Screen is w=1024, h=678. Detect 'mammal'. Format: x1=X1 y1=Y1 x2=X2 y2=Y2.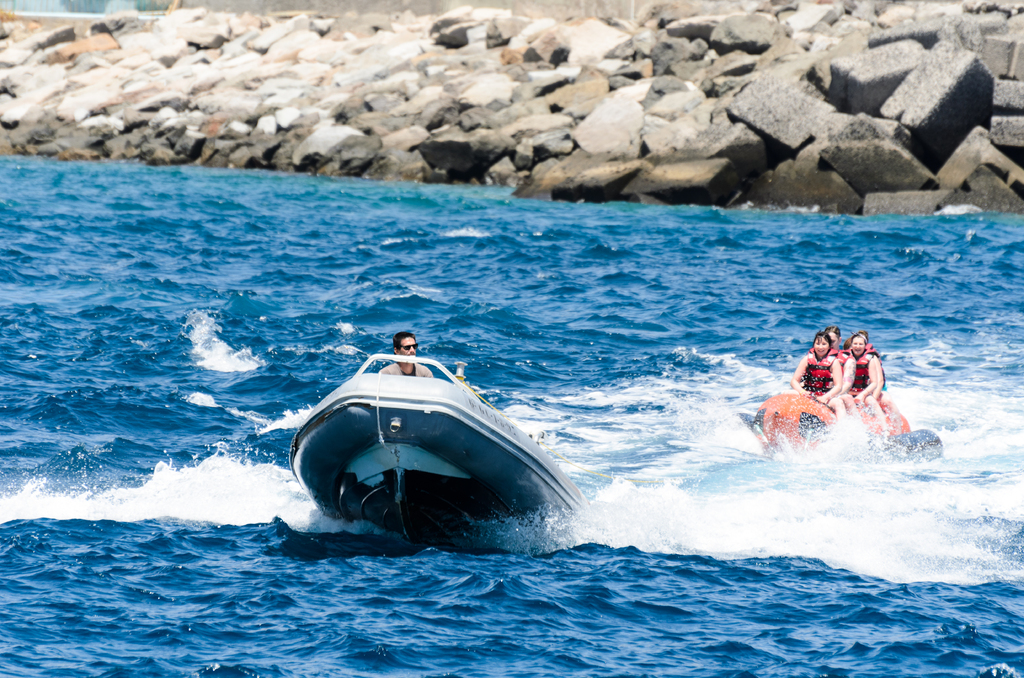
x1=790 y1=328 x2=847 y2=438.
